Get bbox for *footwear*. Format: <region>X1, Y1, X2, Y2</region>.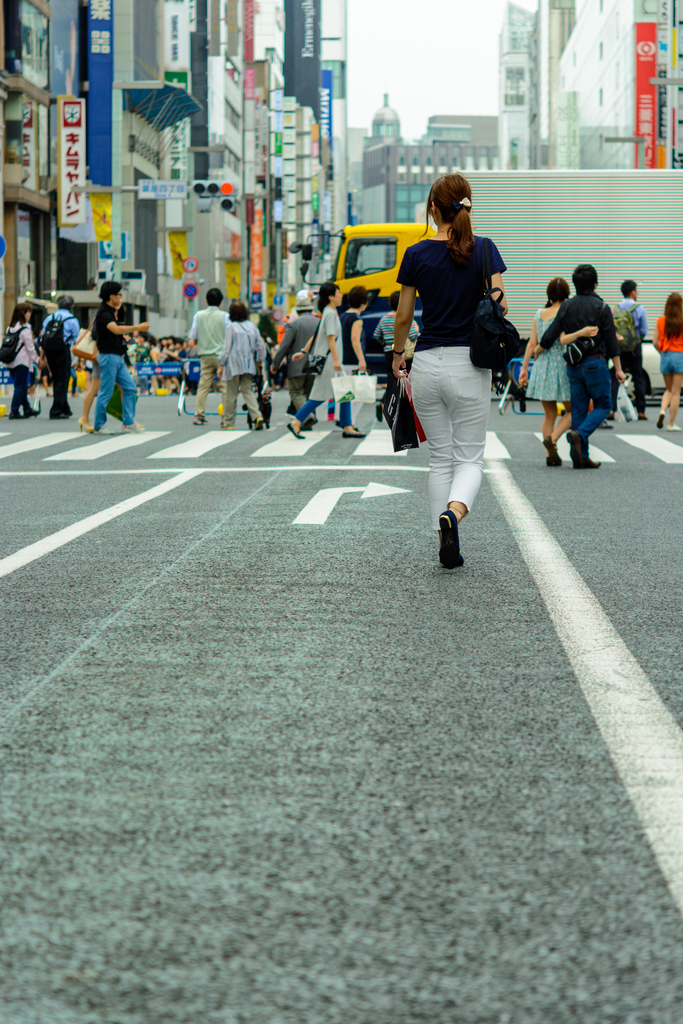
<region>253, 416, 264, 431</region>.
